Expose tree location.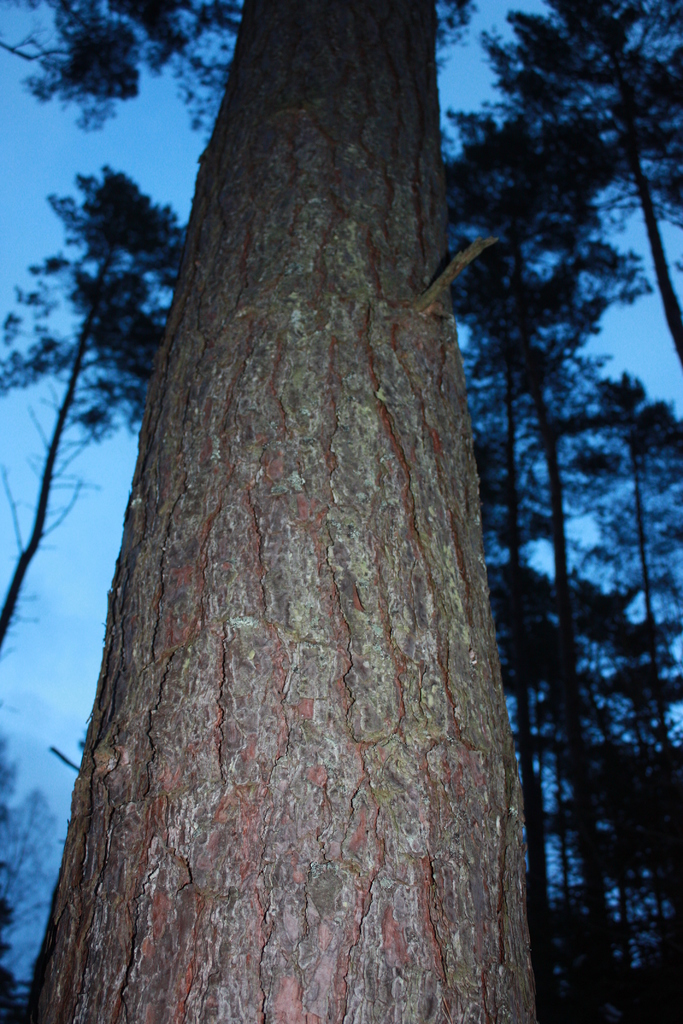
Exposed at pyautogui.locateOnScreen(4, 66, 621, 962).
